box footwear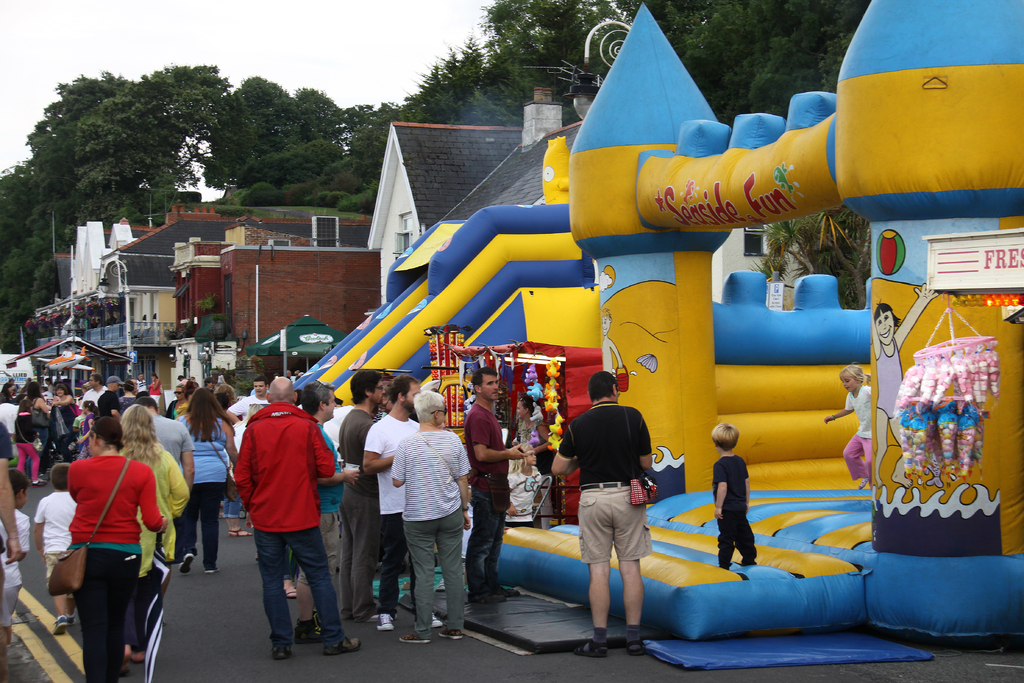
bbox=(178, 550, 194, 574)
